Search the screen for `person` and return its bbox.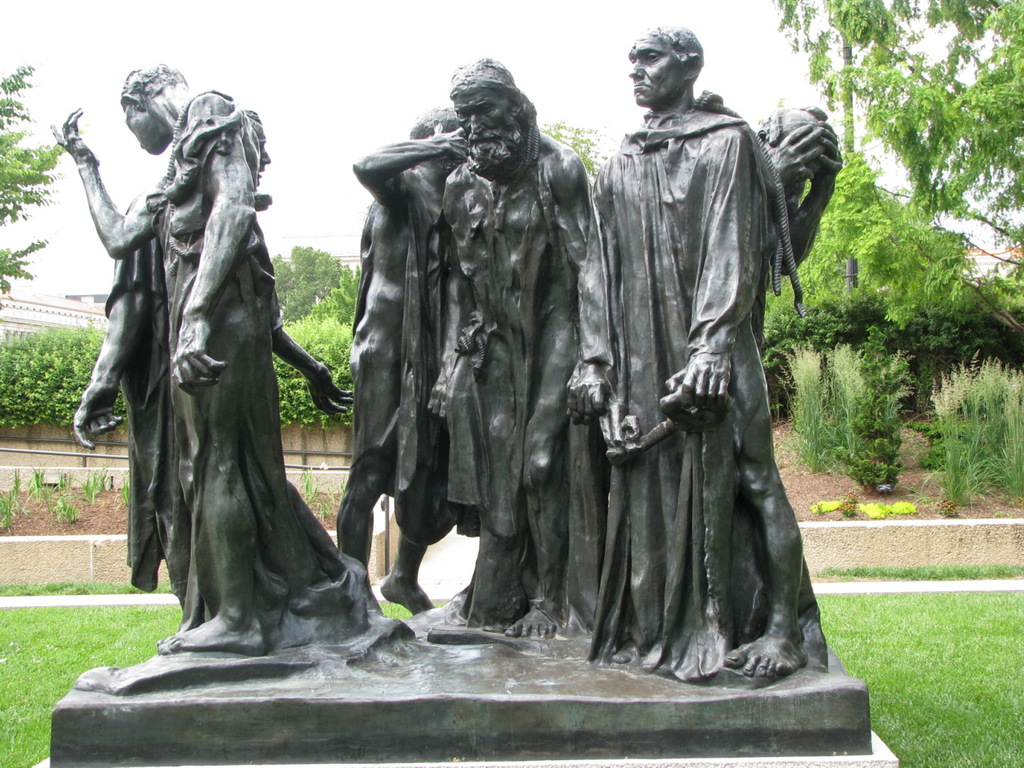
Found: detection(419, 42, 596, 666).
